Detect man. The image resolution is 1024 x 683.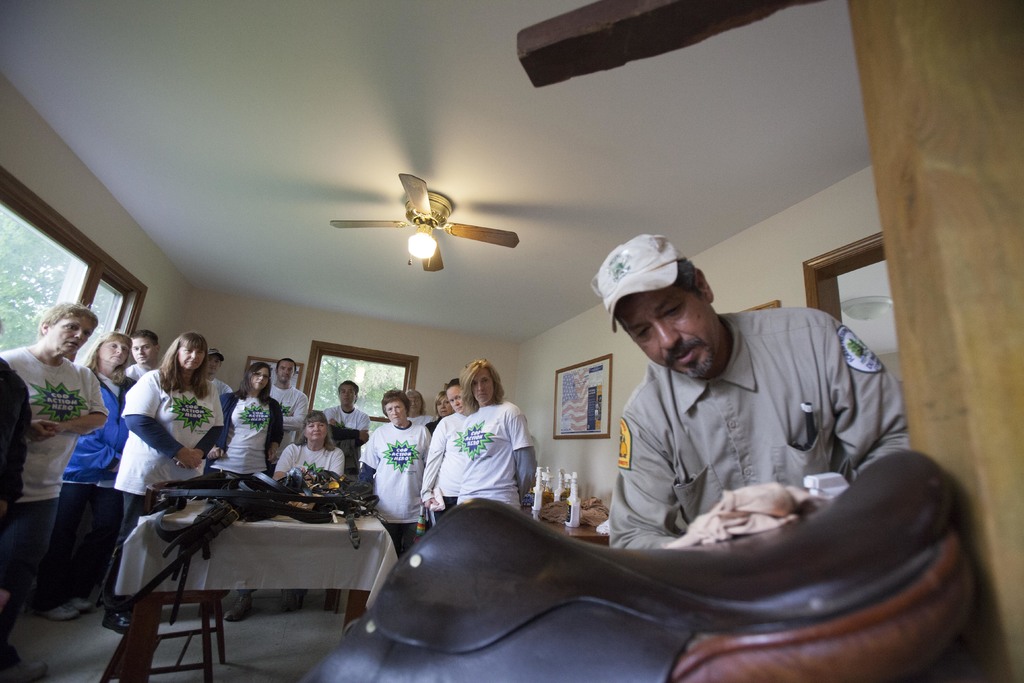
323:381:371:475.
